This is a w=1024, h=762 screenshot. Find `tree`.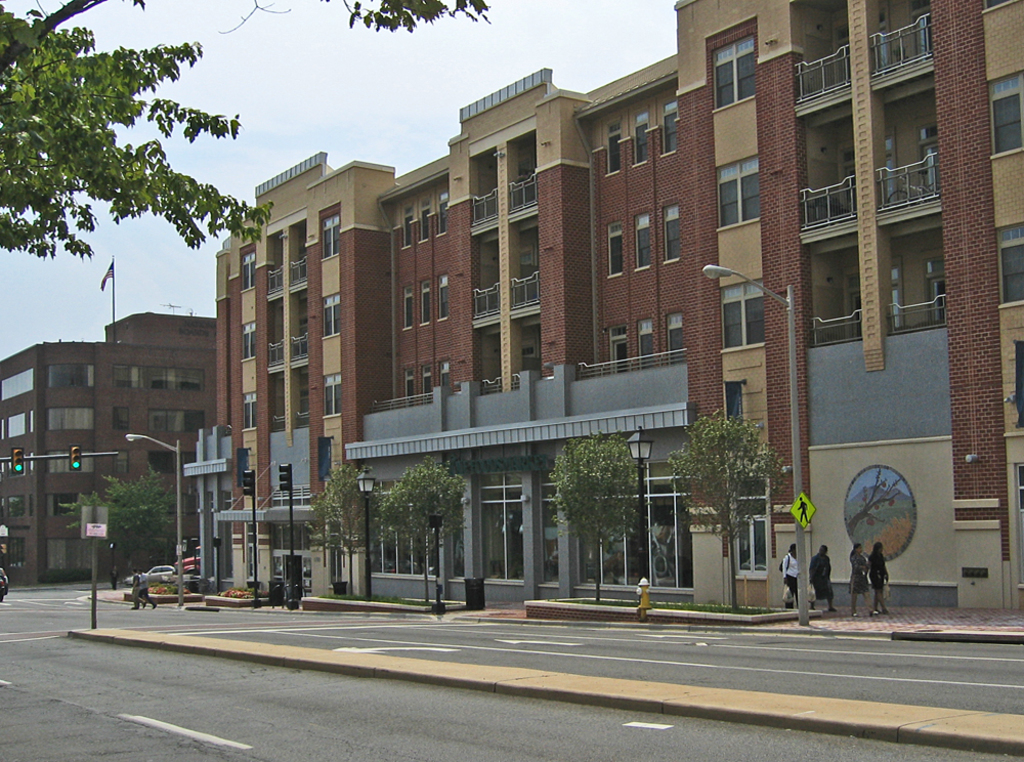
Bounding box: 377, 455, 468, 599.
